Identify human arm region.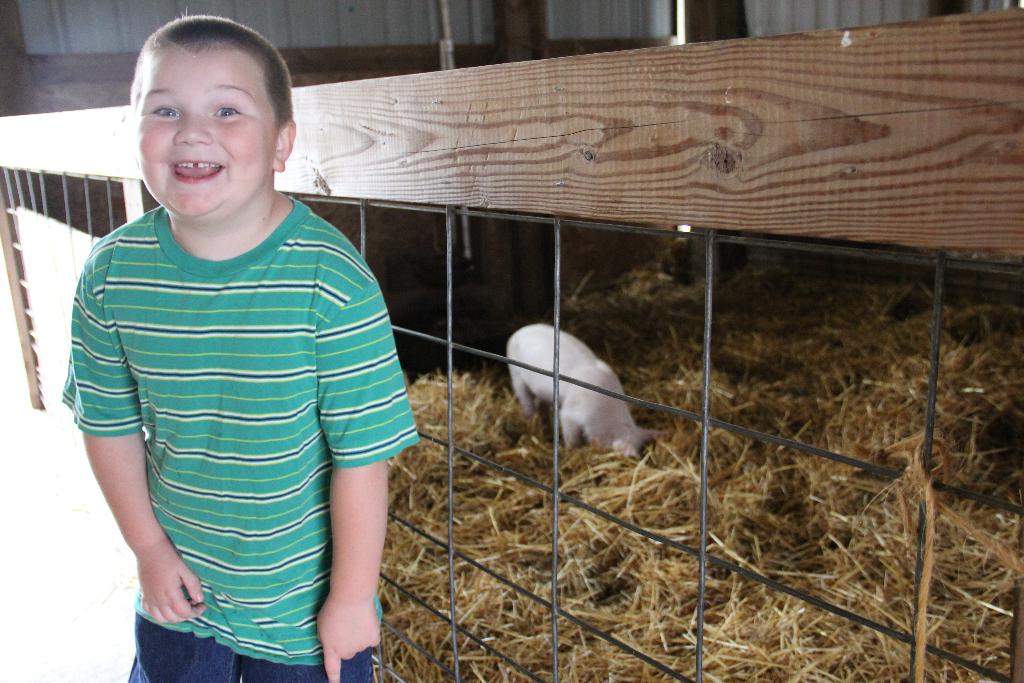
Region: BBox(62, 265, 205, 625).
